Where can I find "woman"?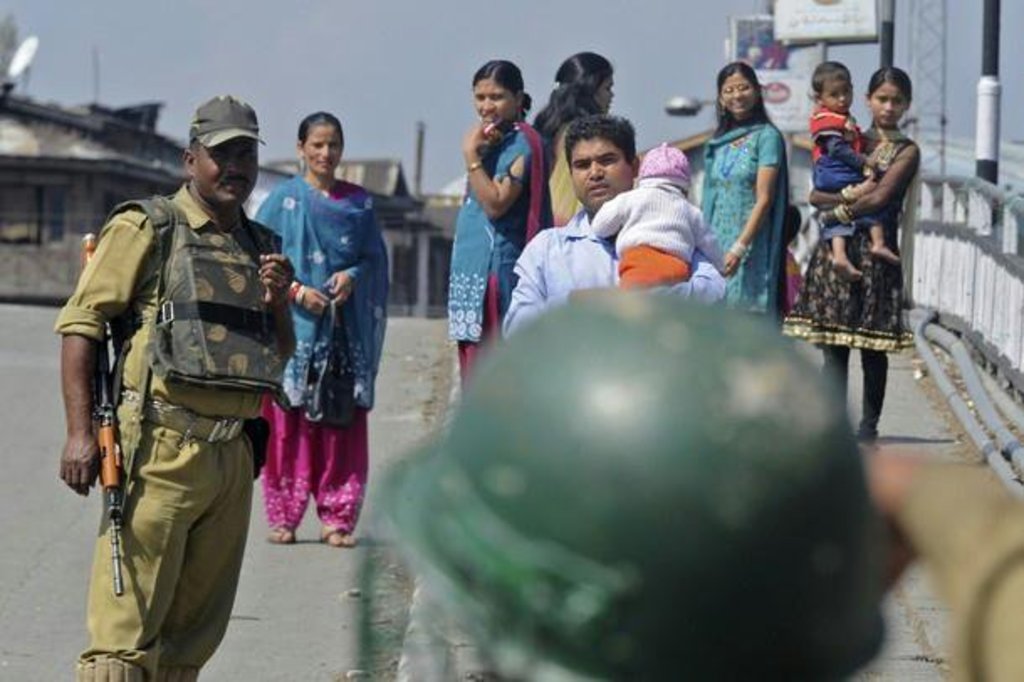
You can find it at region(537, 50, 618, 228).
